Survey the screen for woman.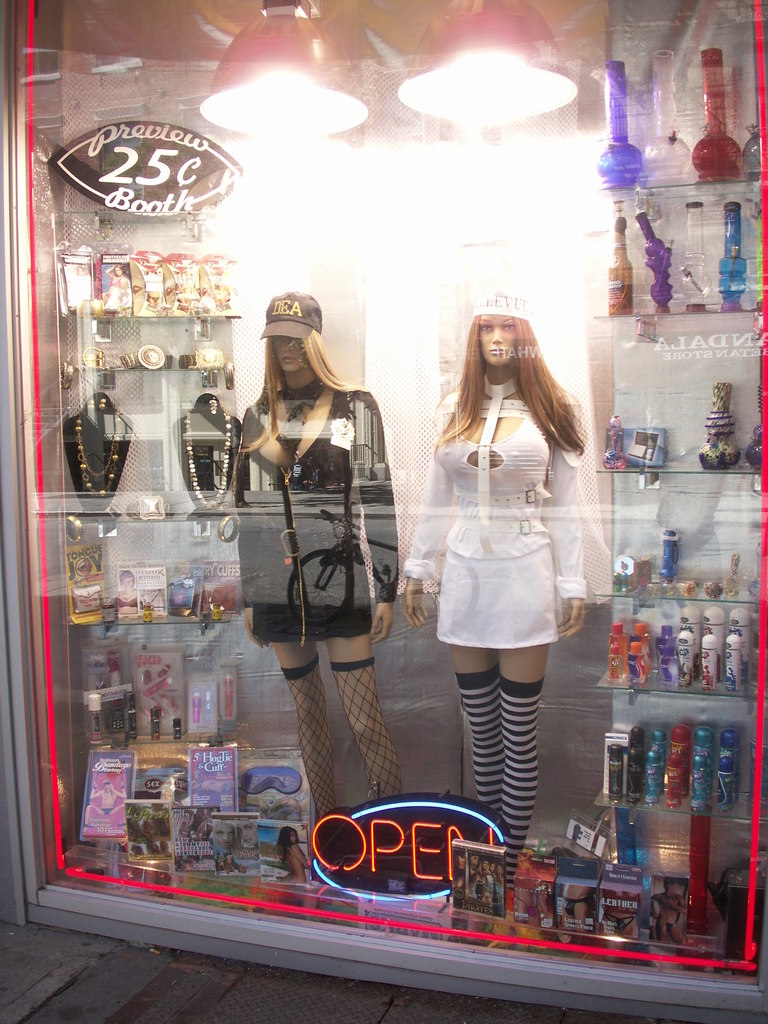
Survey found: Rect(451, 851, 468, 909).
